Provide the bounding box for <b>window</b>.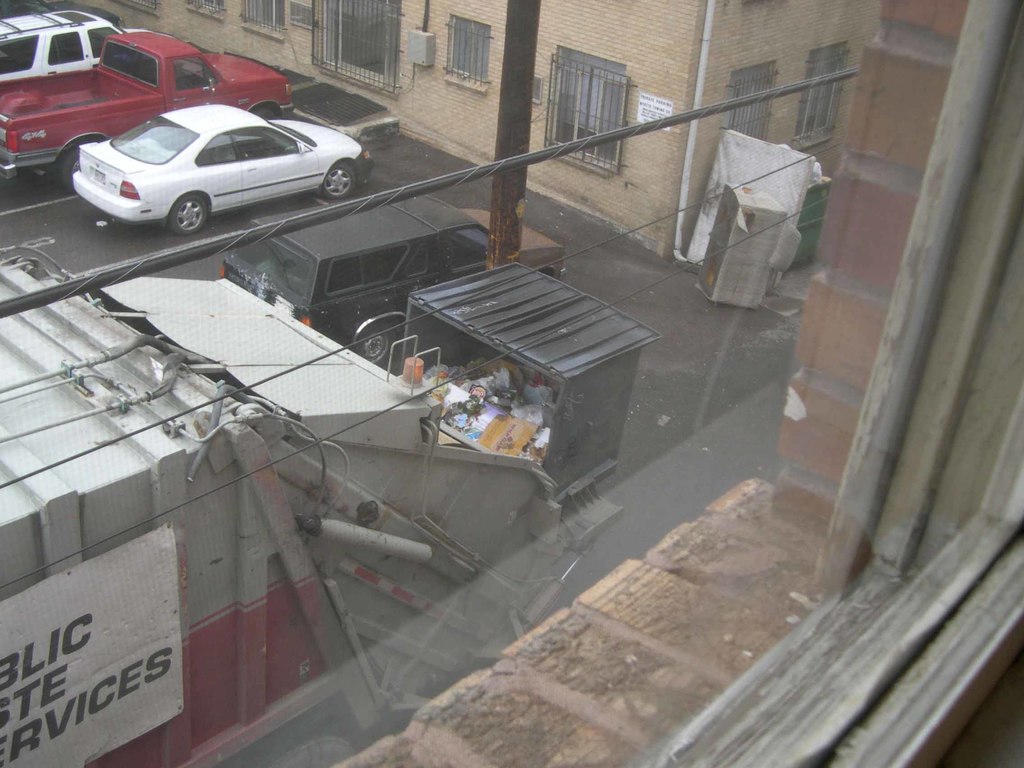
rect(245, 0, 282, 39).
